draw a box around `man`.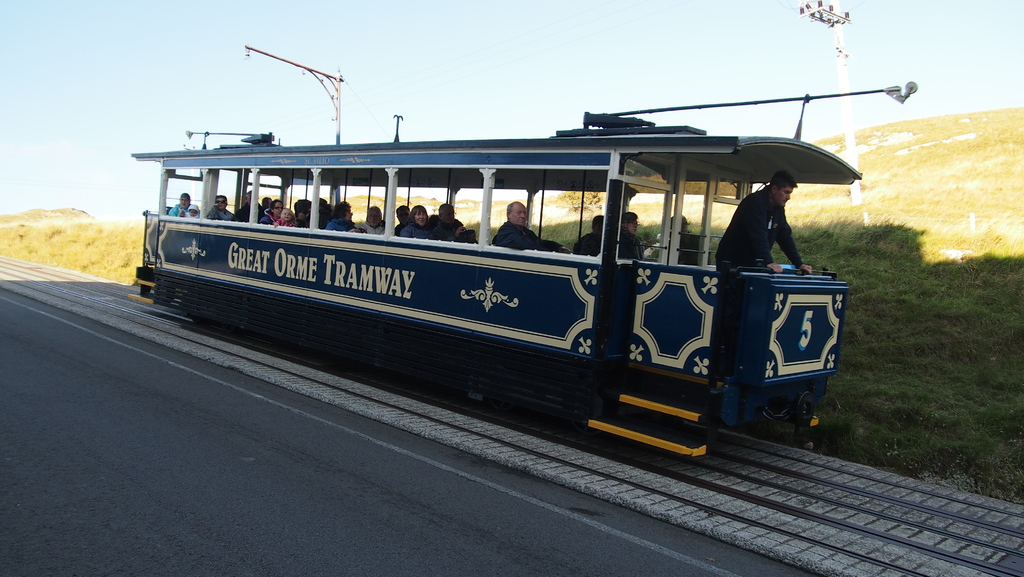
Rect(353, 201, 385, 238).
